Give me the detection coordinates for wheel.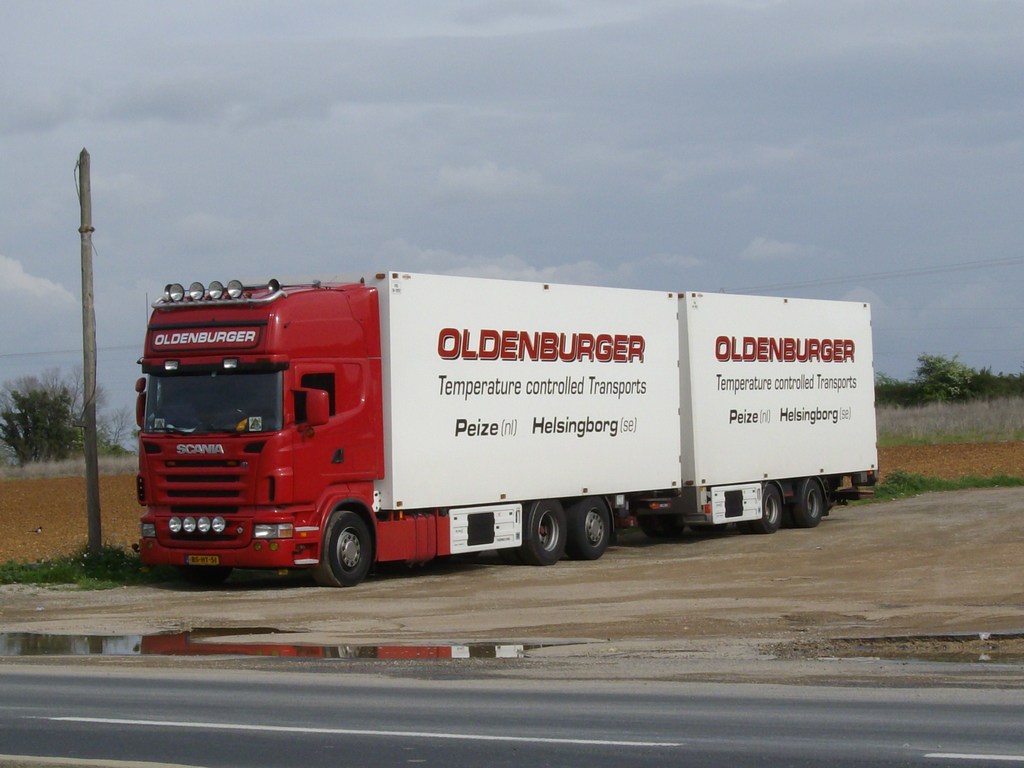
{"left": 310, "top": 503, "right": 380, "bottom": 580}.
